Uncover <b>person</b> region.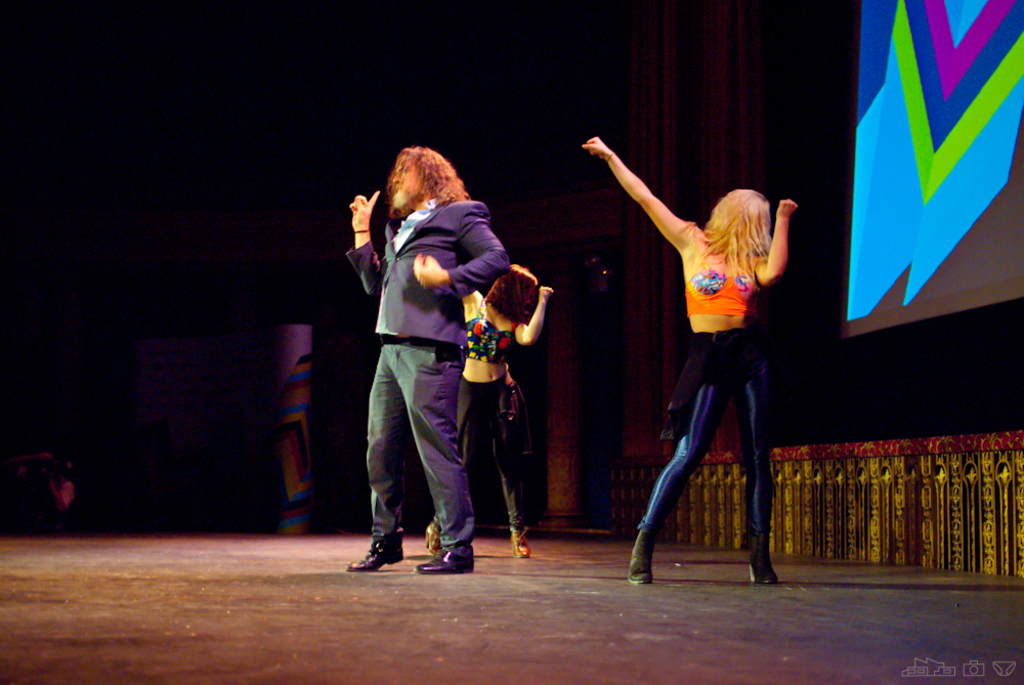
Uncovered: Rect(589, 138, 802, 592).
